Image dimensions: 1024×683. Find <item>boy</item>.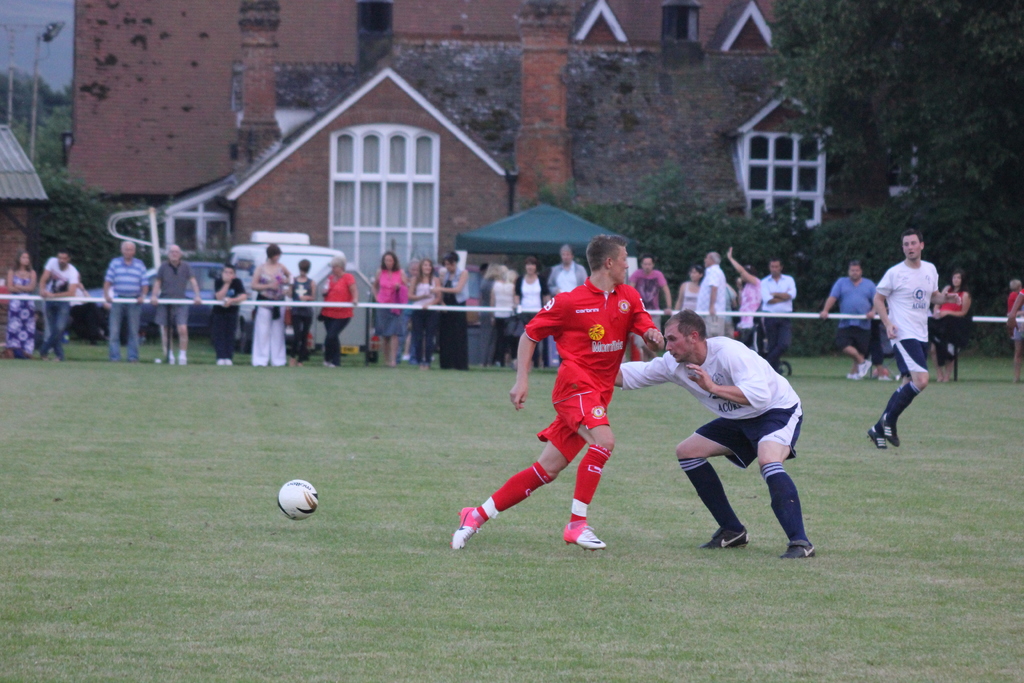
x1=611, y1=304, x2=820, y2=568.
